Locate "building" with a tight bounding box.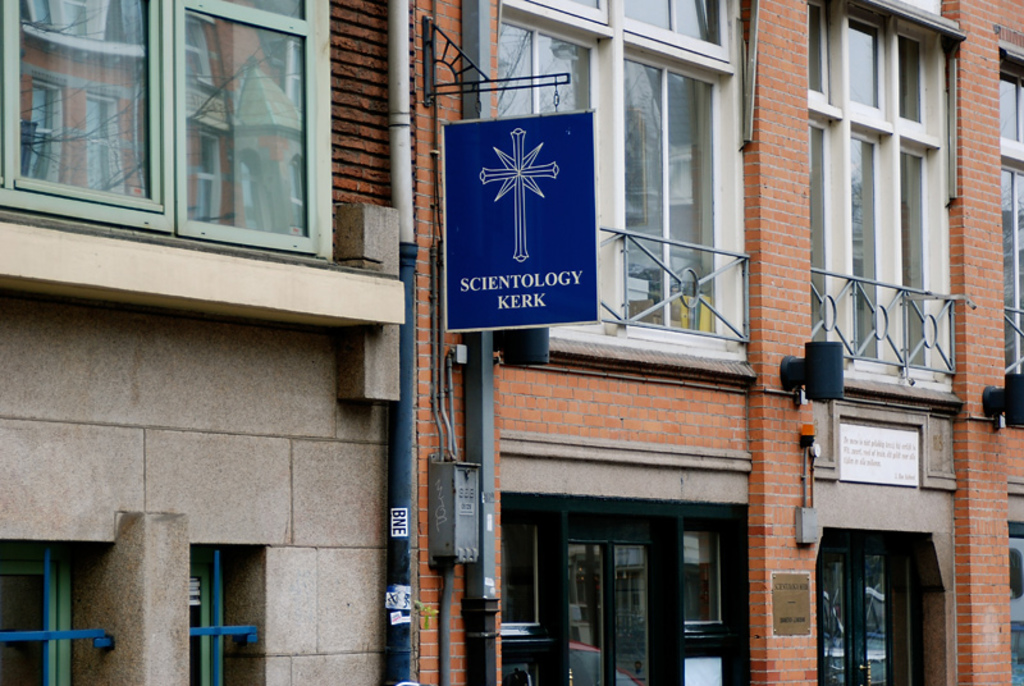
413 0 1023 685.
